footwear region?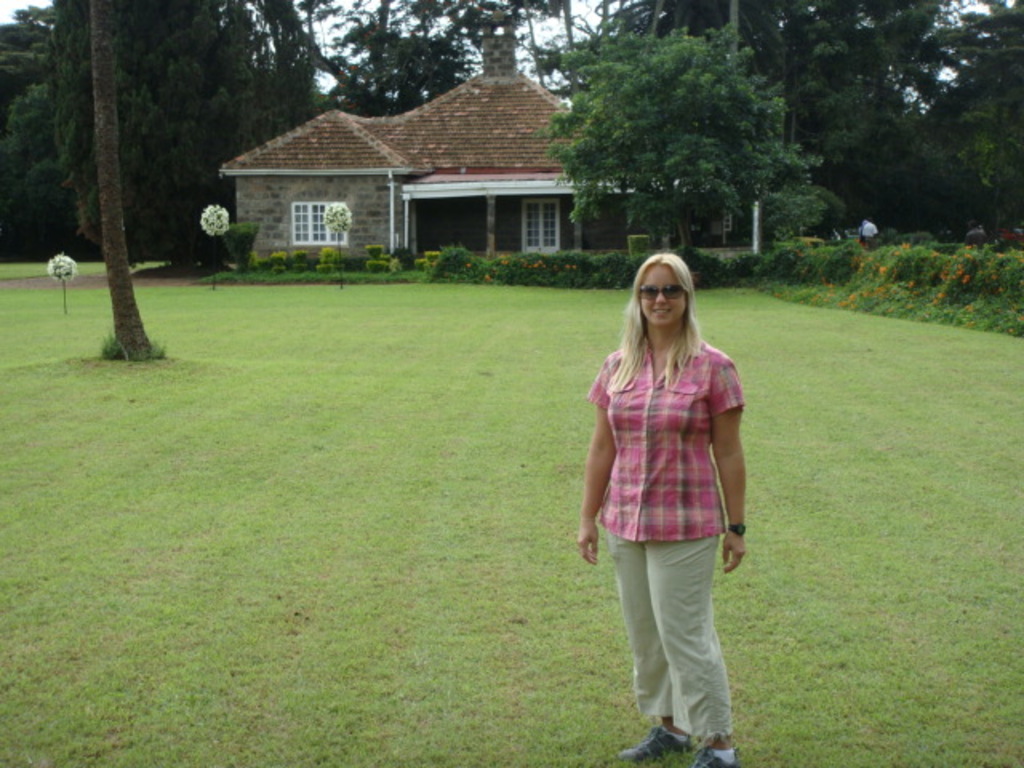
select_region(690, 744, 741, 766)
